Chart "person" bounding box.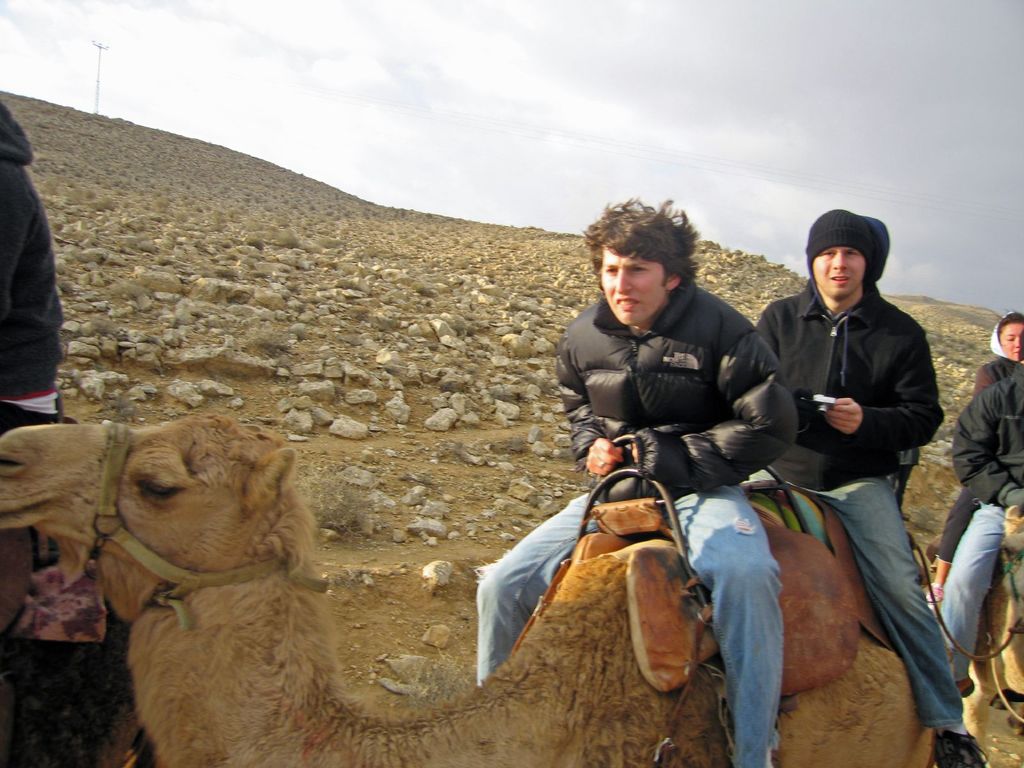
Charted: select_region(922, 305, 1023, 603).
